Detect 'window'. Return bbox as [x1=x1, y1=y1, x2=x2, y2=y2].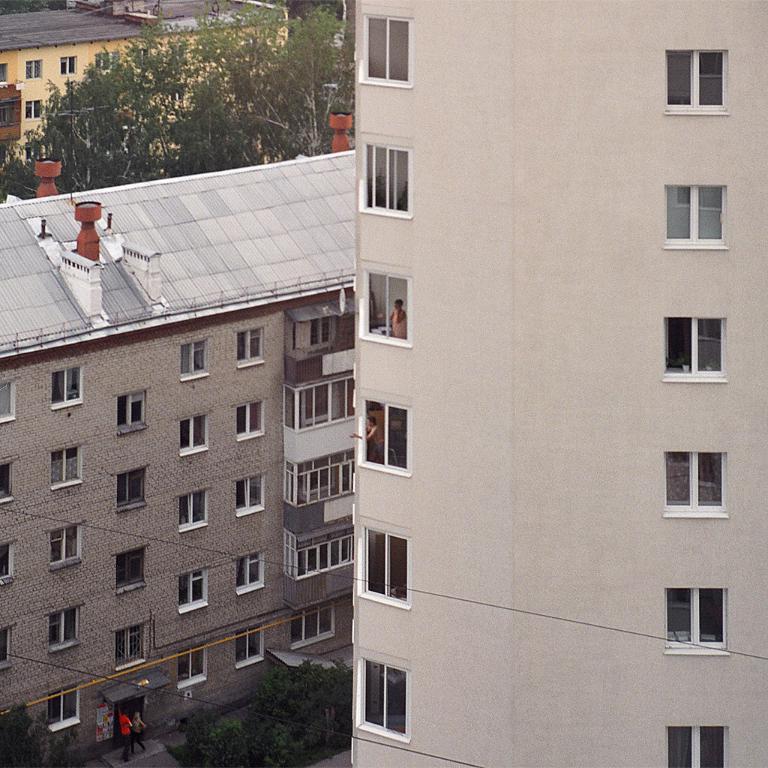
[x1=179, y1=344, x2=205, y2=393].
